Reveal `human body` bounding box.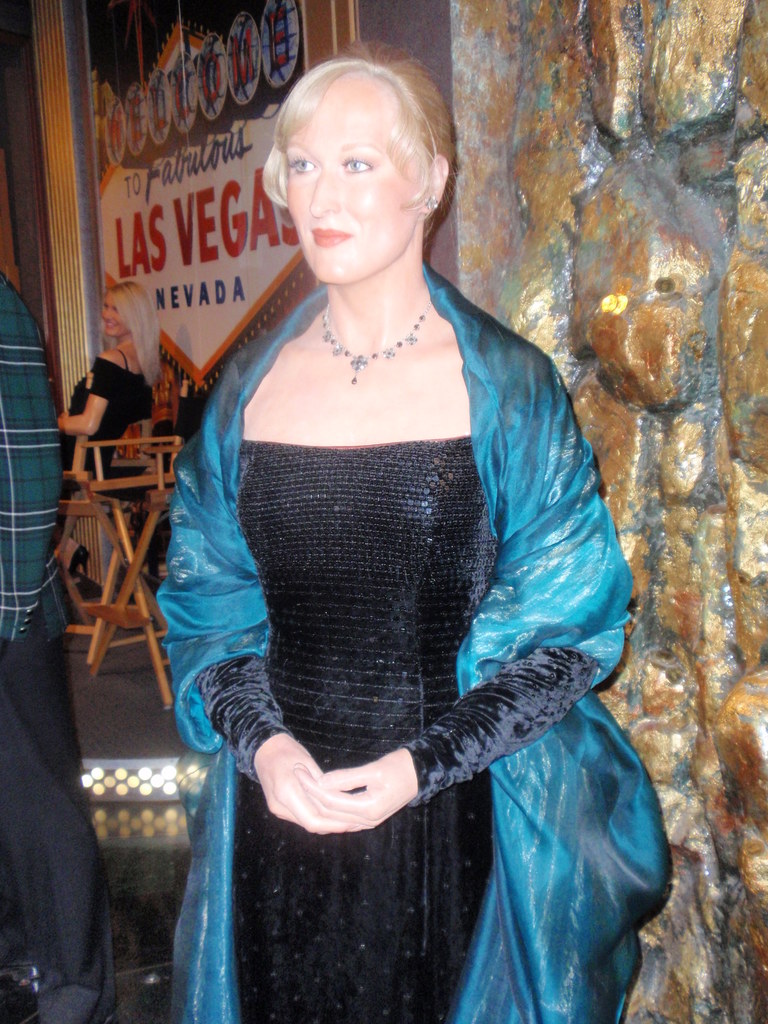
Revealed: select_region(131, 30, 621, 998).
